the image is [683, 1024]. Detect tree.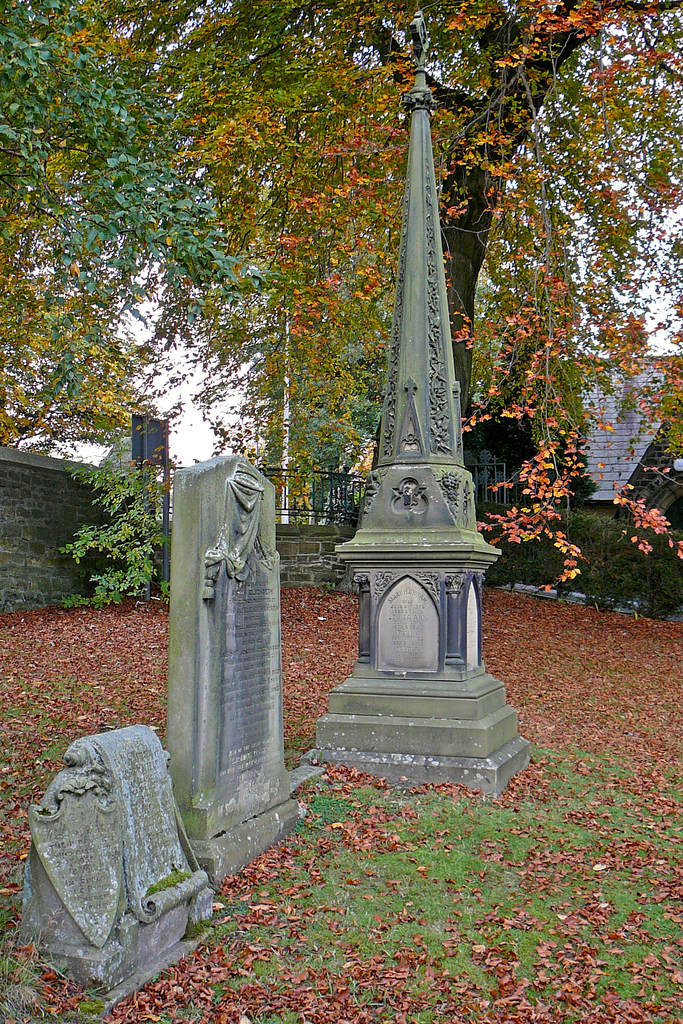
Detection: 0,8,297,468.
